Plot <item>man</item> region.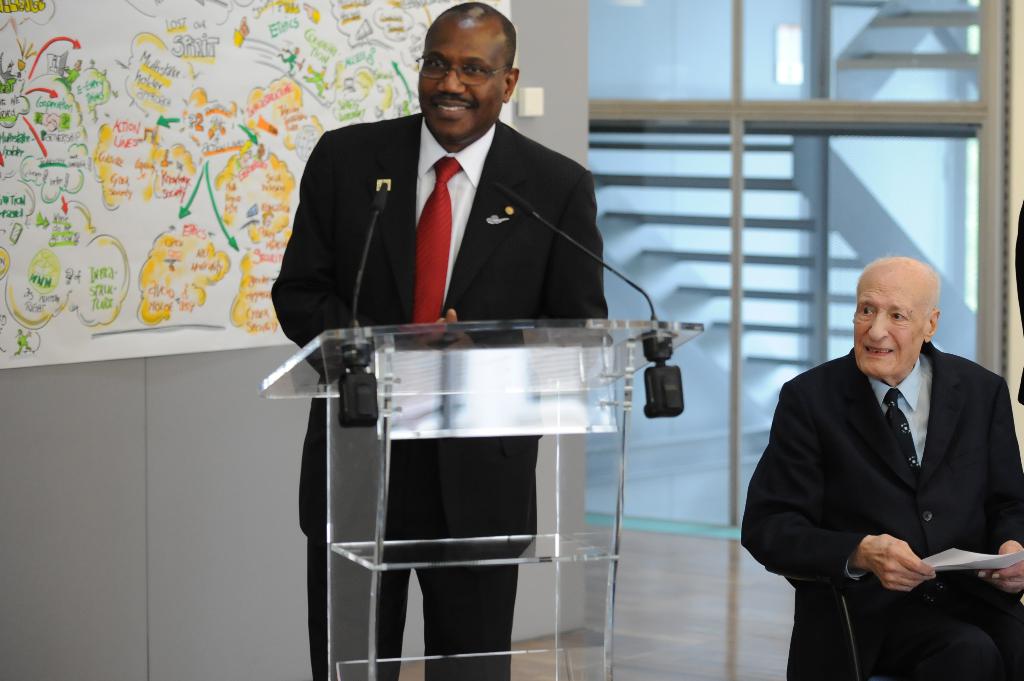
Plotted at detection(270, 2, 610, 680).
